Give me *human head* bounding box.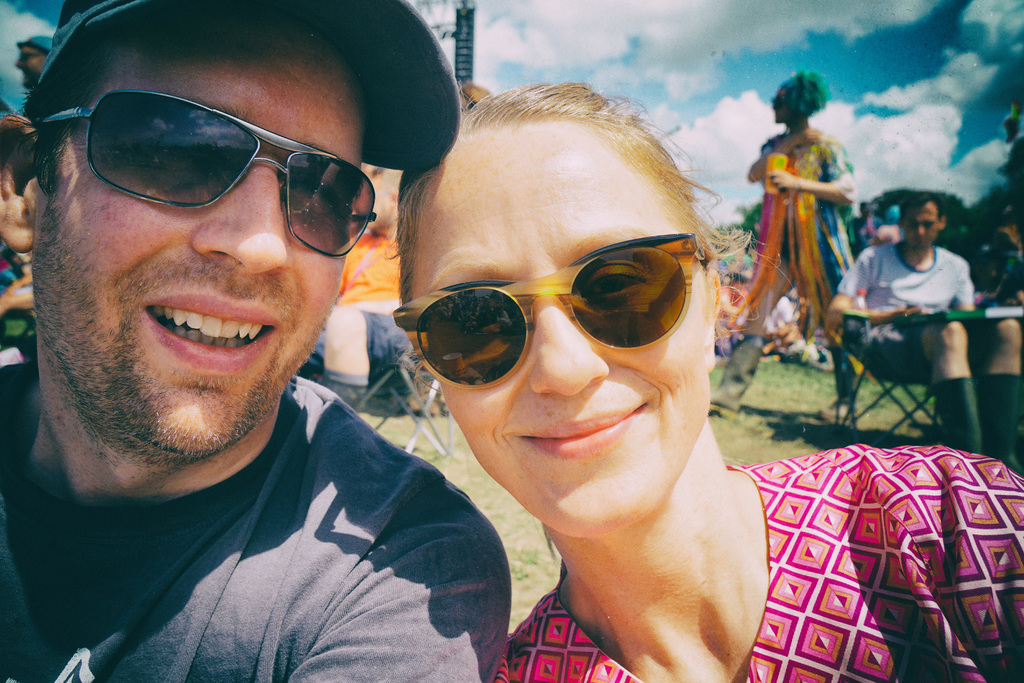
[392,72,742,541].
